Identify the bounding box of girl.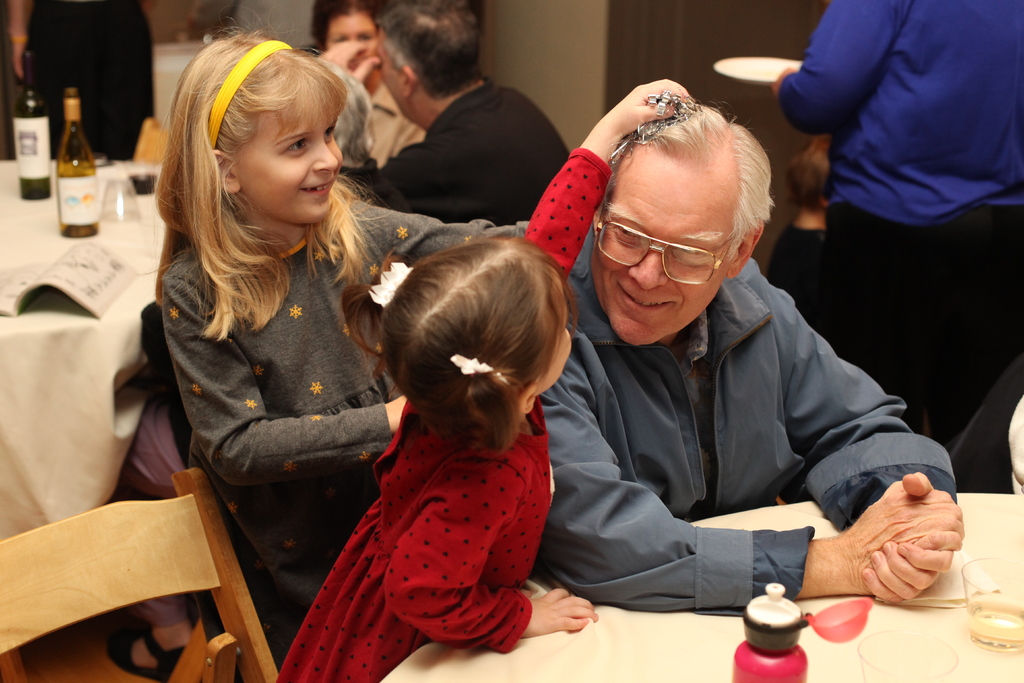
164, 20, 678, 682.
